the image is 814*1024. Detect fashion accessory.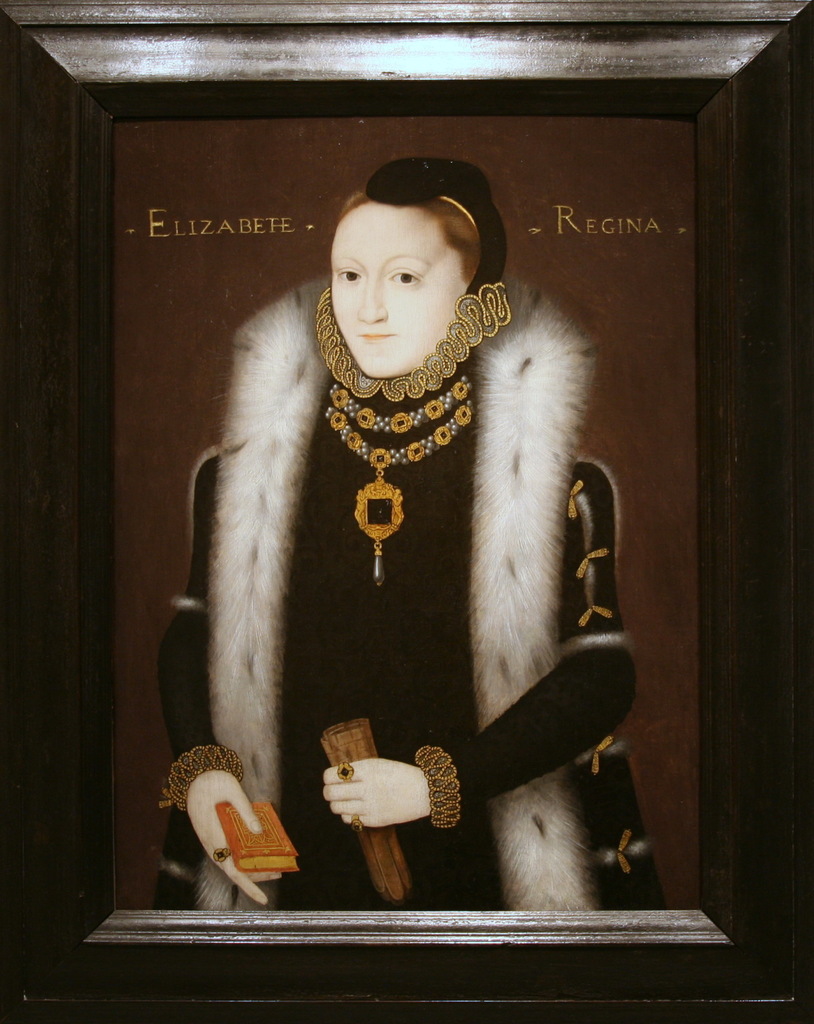
Detection: box(303, 272, 513, 399).
